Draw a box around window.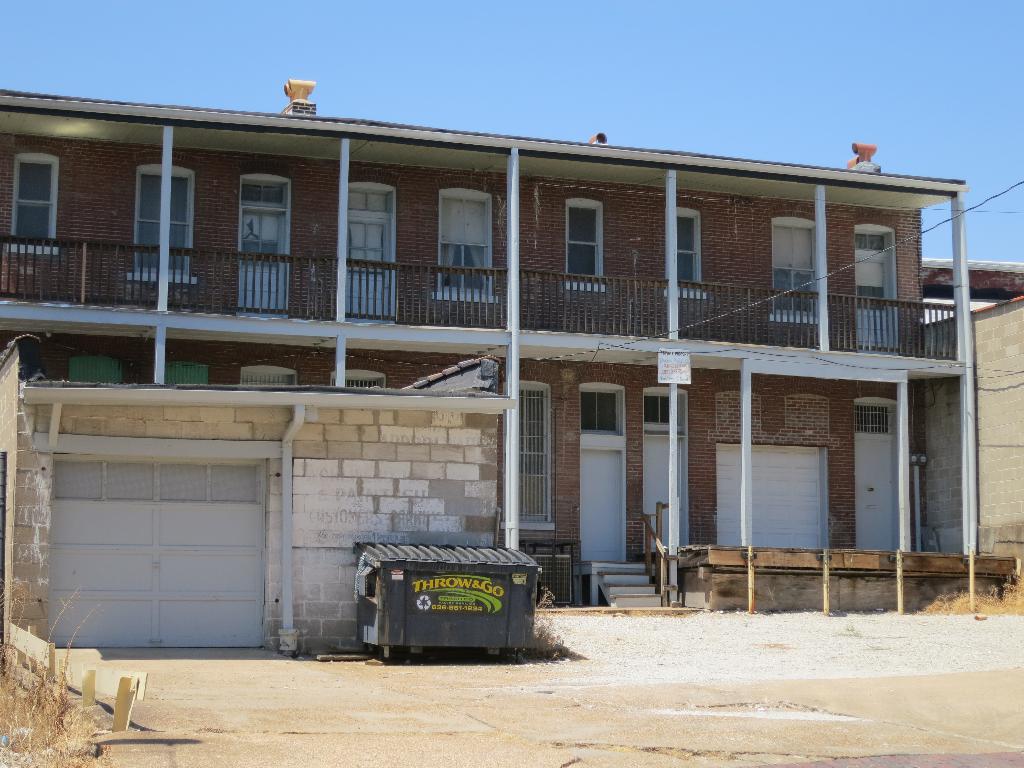
[left=239, top=177, right=287, bottom=317].
